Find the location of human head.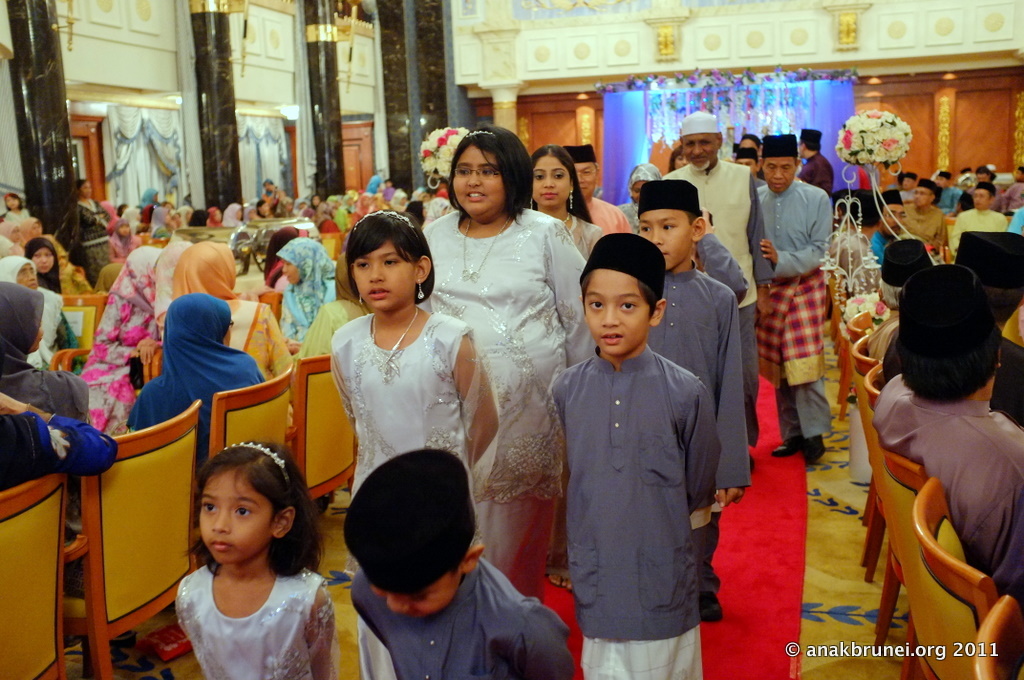
Location: 0 256 36 293.
